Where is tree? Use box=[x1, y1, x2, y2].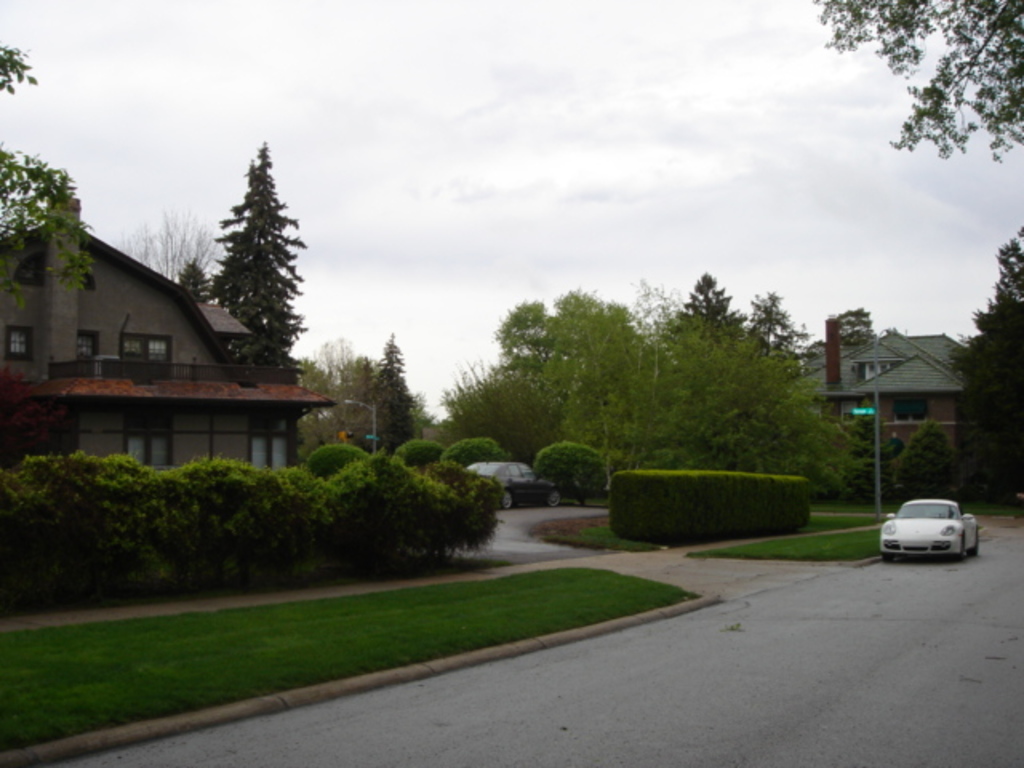
box=[0, 26, 42, 96].
